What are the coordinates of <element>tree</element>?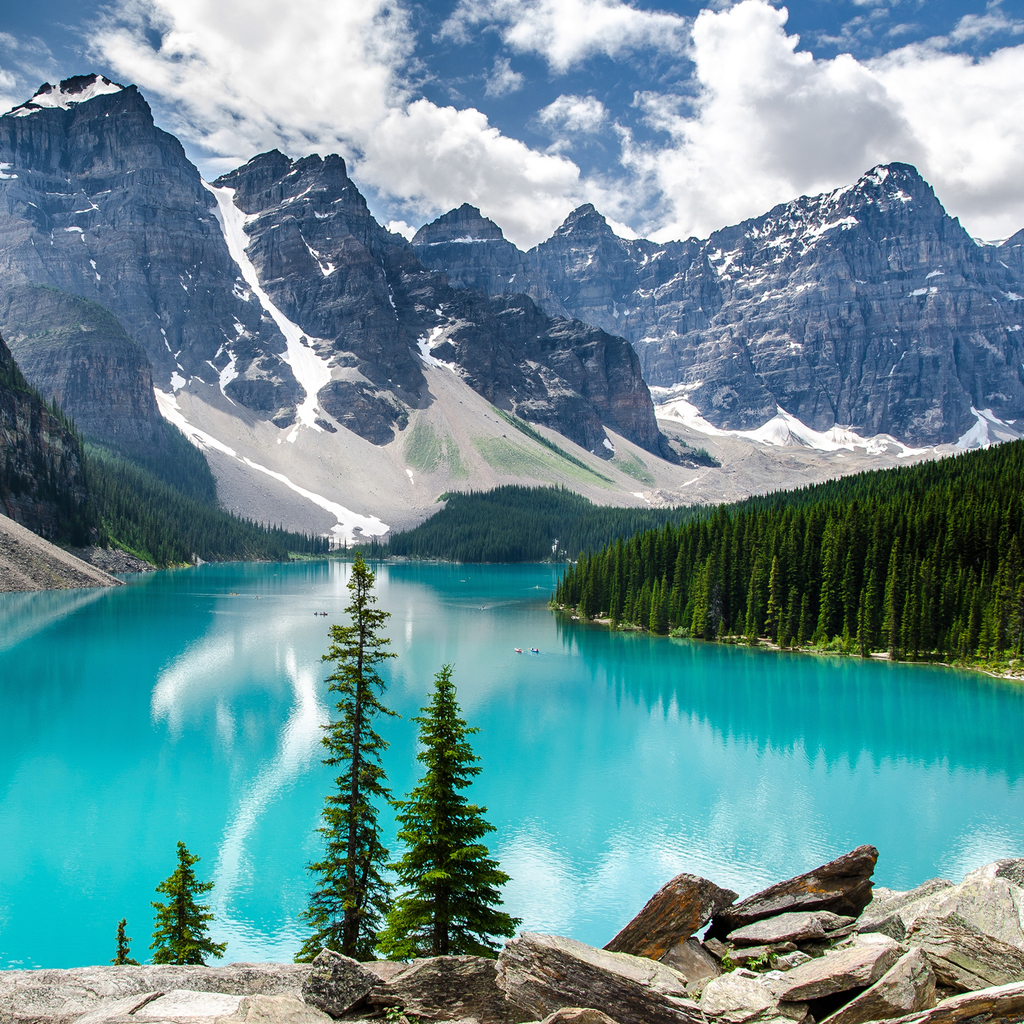
(293, 559, 404, 968).
